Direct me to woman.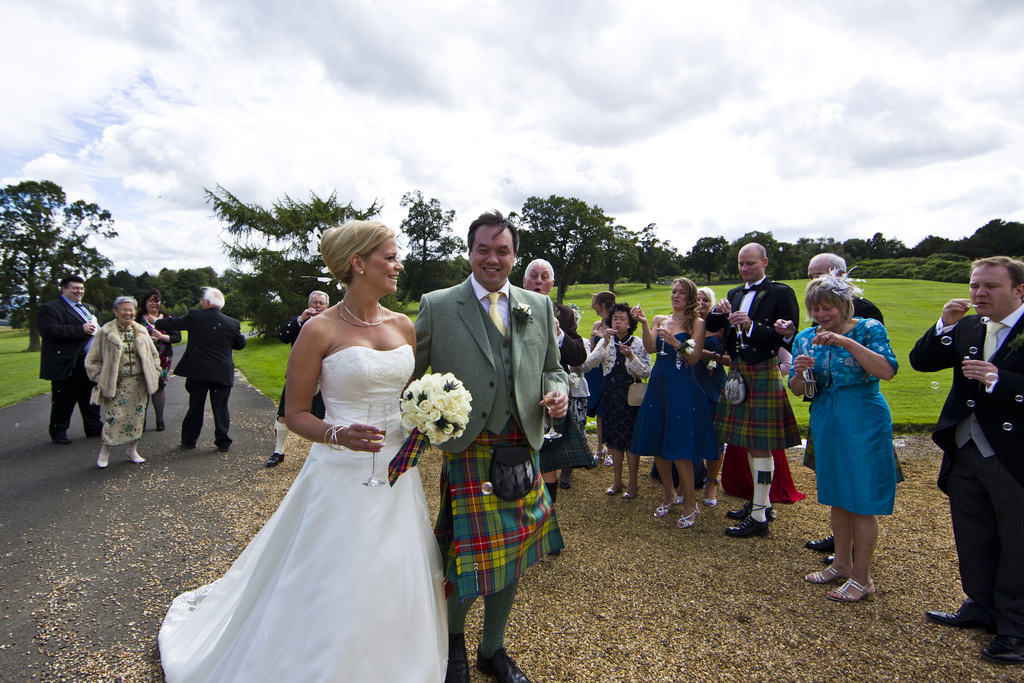
Direction: bbox(673, 282, 732, 510).
